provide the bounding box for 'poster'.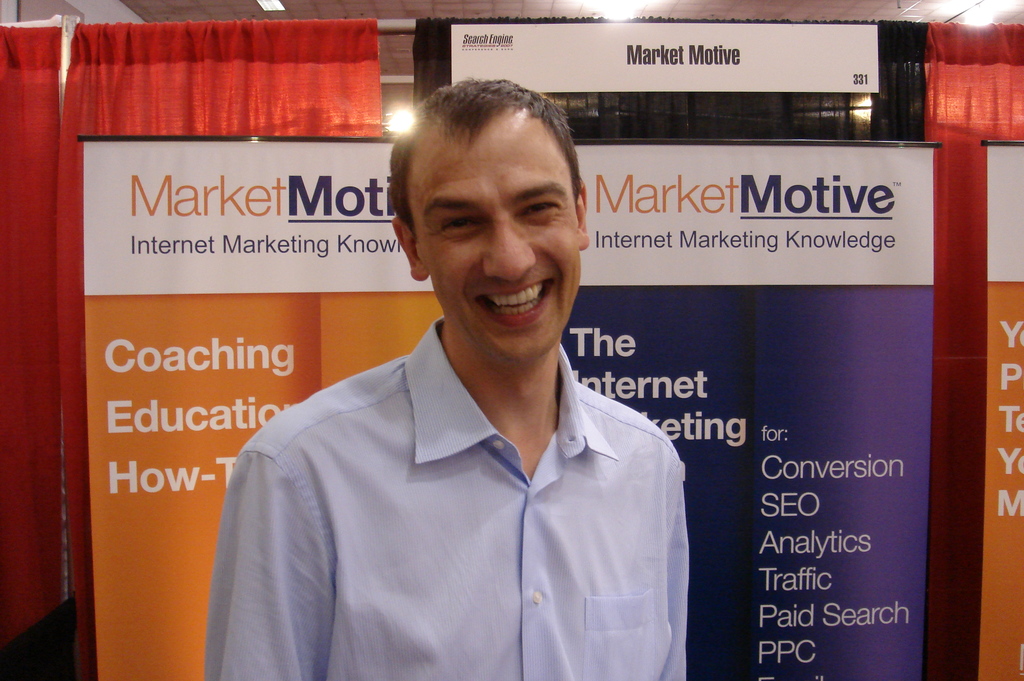
left=557, top=141, right=932, bottom=680.
